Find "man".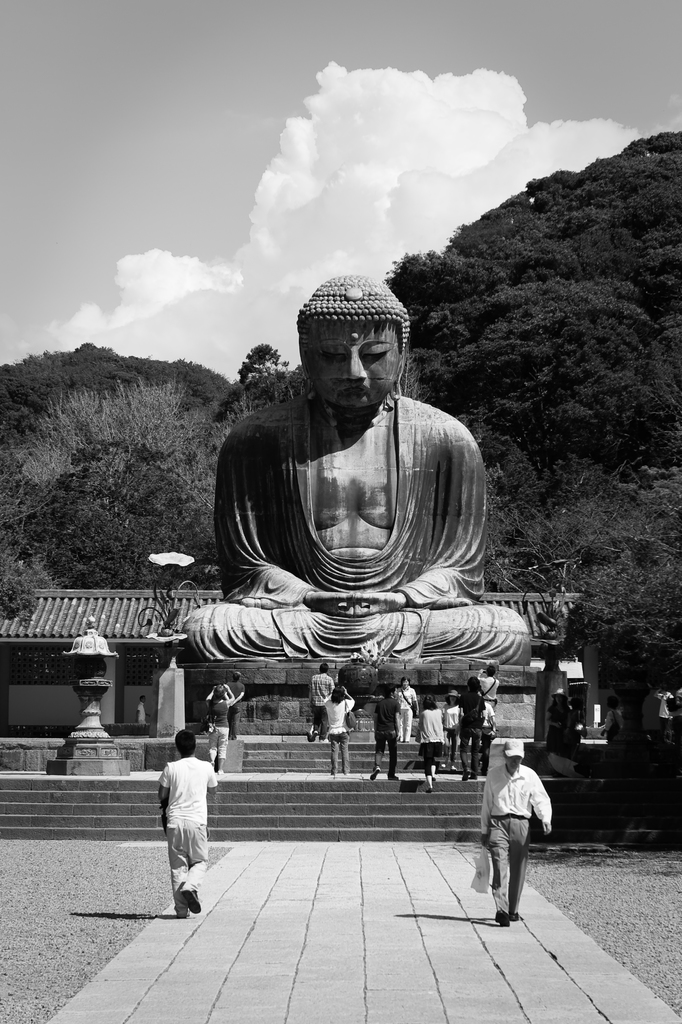
locate(146, 735, 226, 915).
